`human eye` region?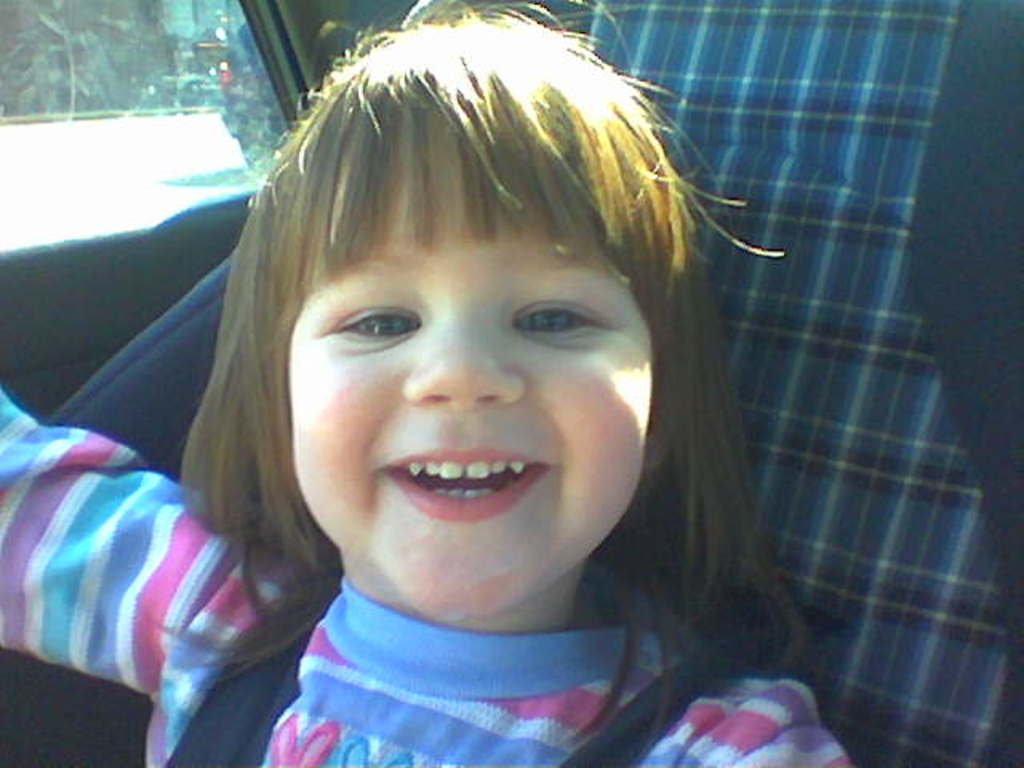
(320,306,432,354)
